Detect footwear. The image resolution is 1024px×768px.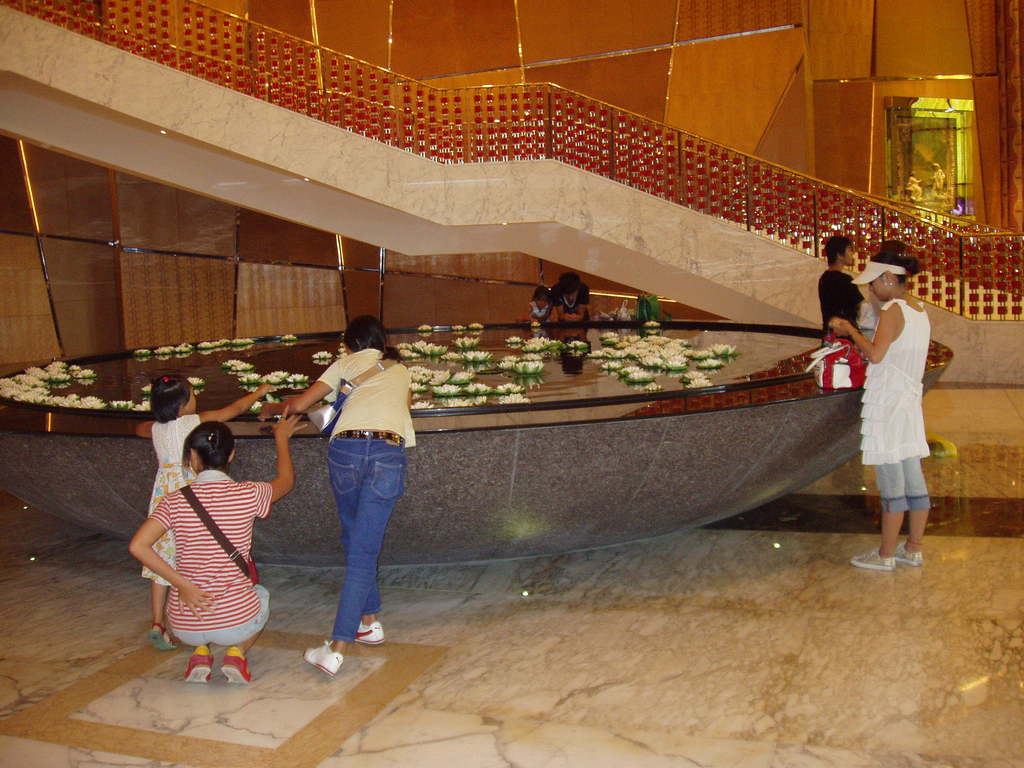
bbox=[852, 544, 901, 570].
